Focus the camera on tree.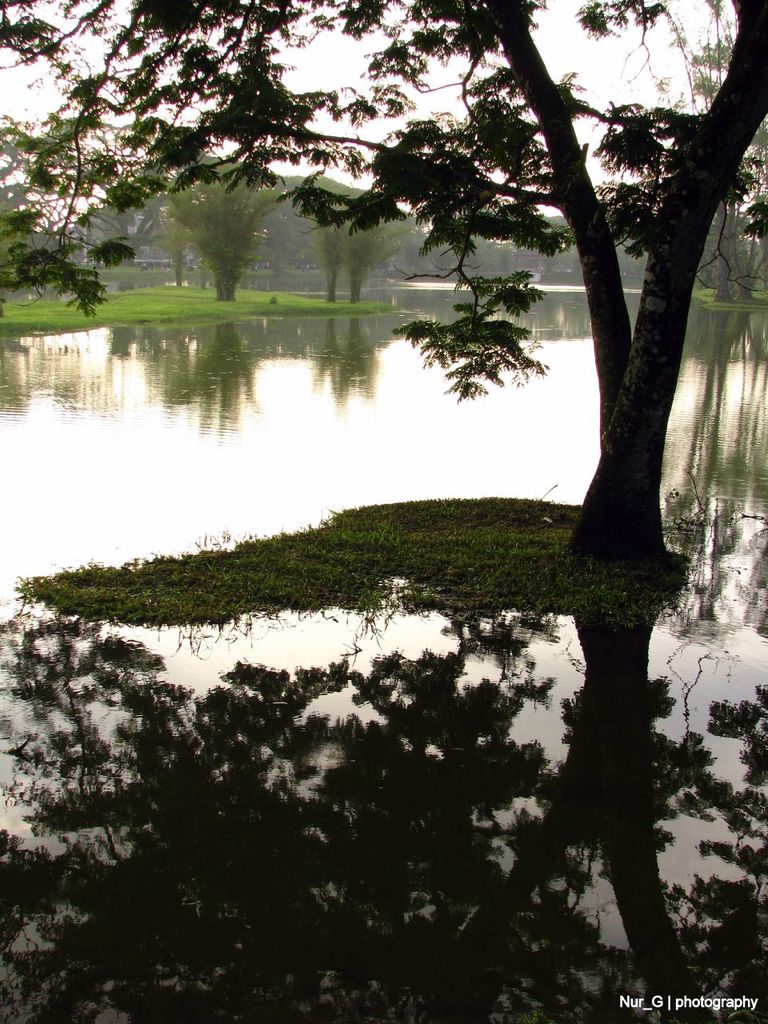
Focus region: 0:0:767:565.
